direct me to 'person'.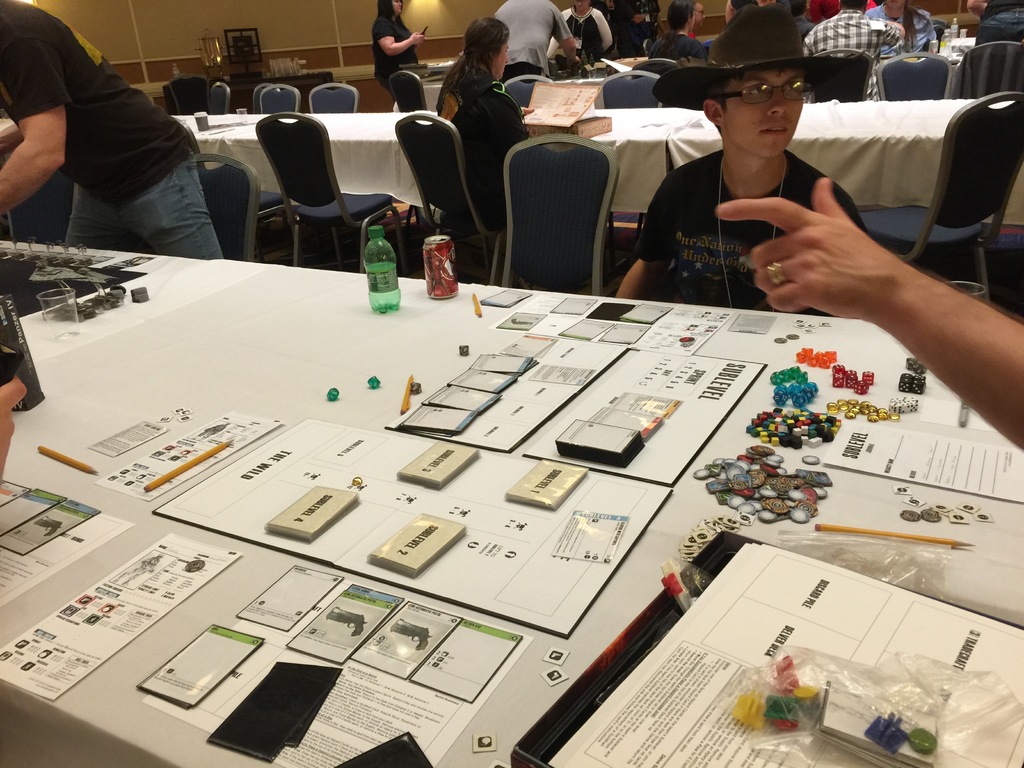
Direction: 376,0,428,111.
